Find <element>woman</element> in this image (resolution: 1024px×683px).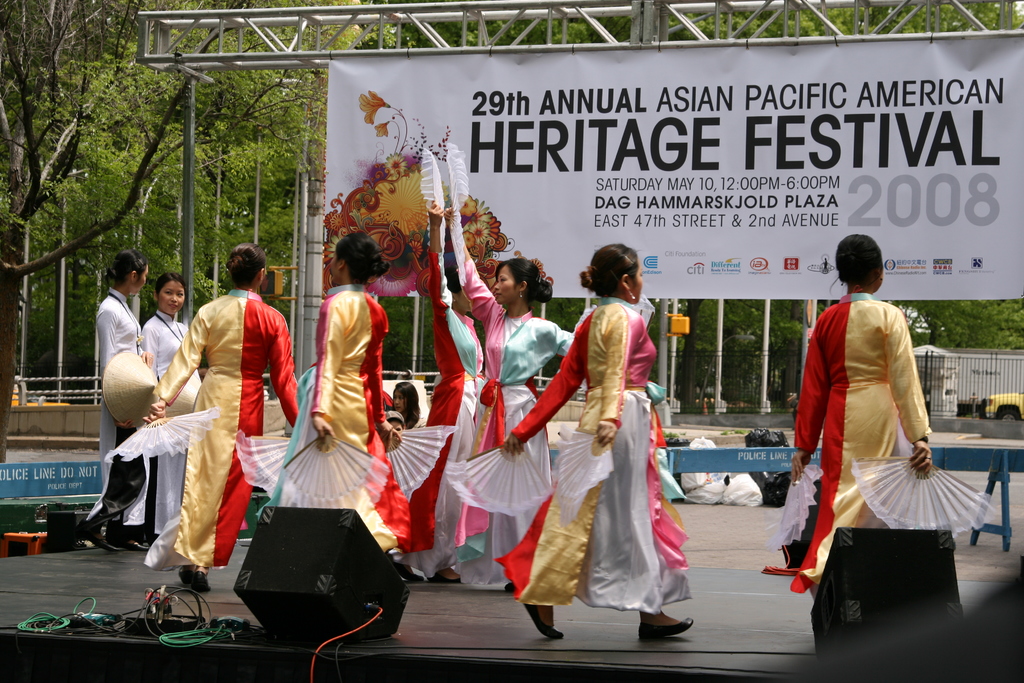
(445,143,573,600).
